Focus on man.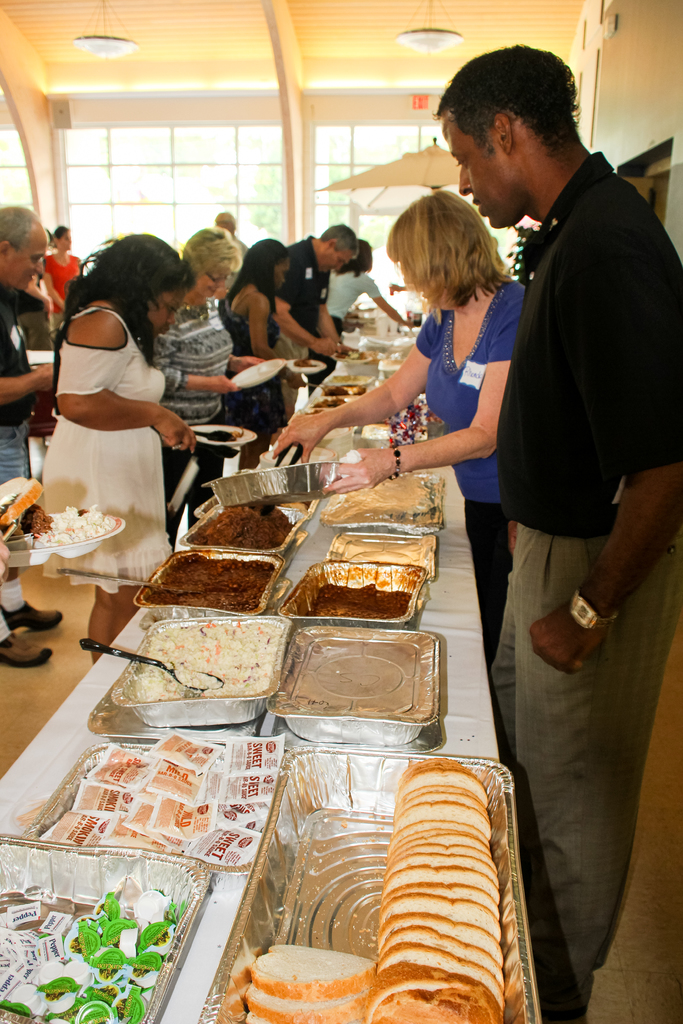
Focused at (0, 205, 62, 667).
